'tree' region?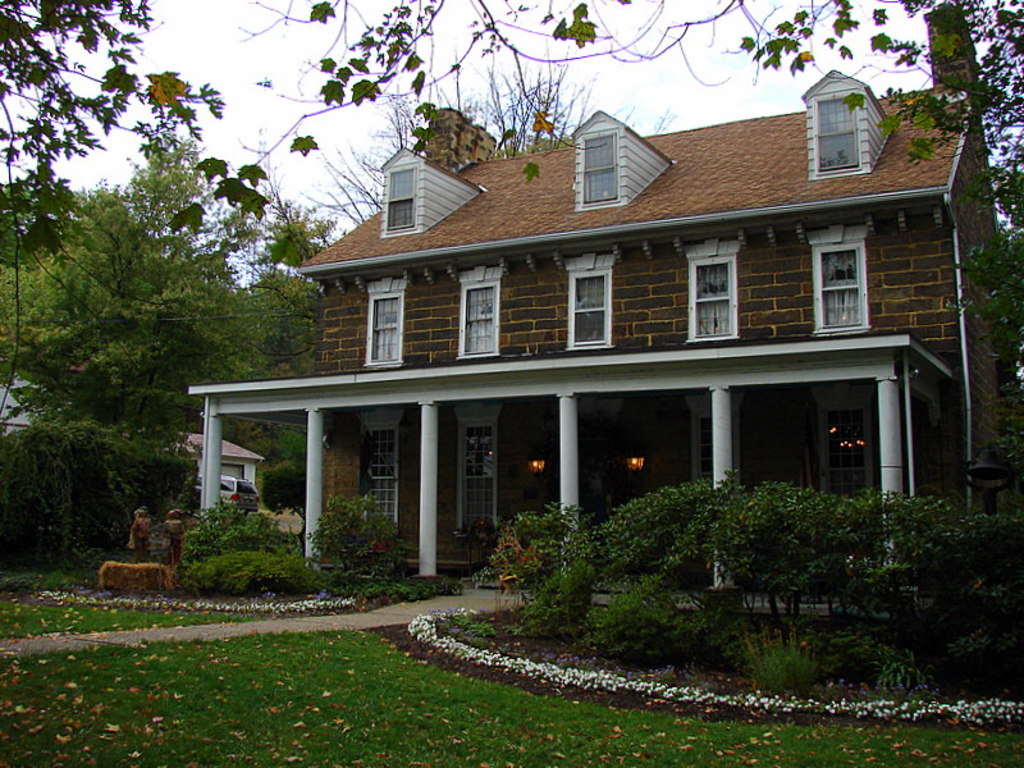
crop(1, 0, 236, 330)
